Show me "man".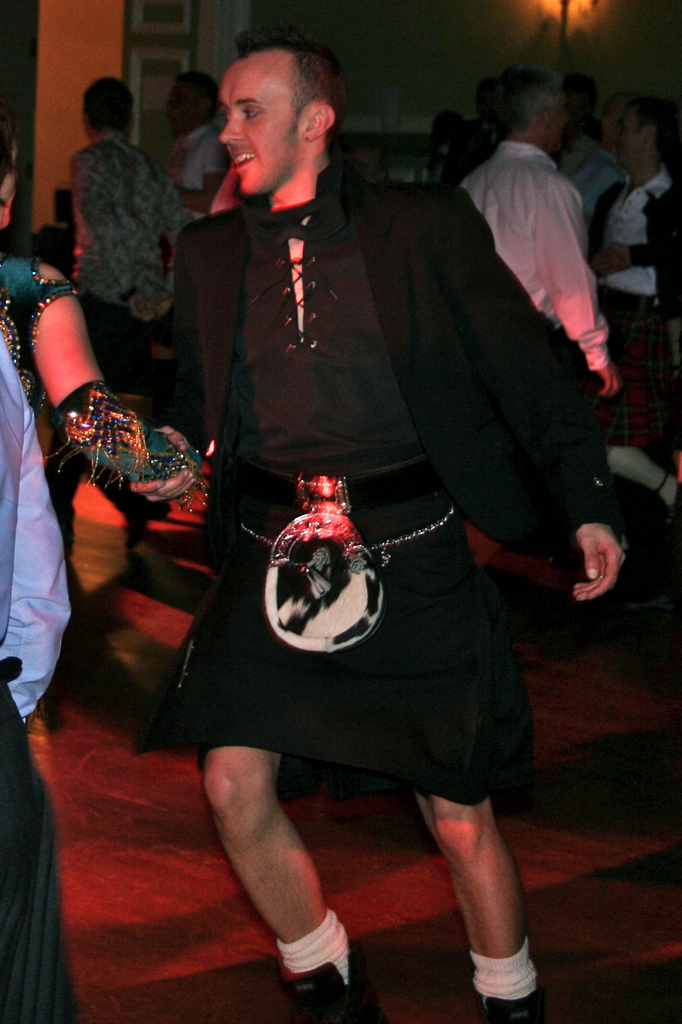
"man" is here: <box>435,61,623,457</box>.
